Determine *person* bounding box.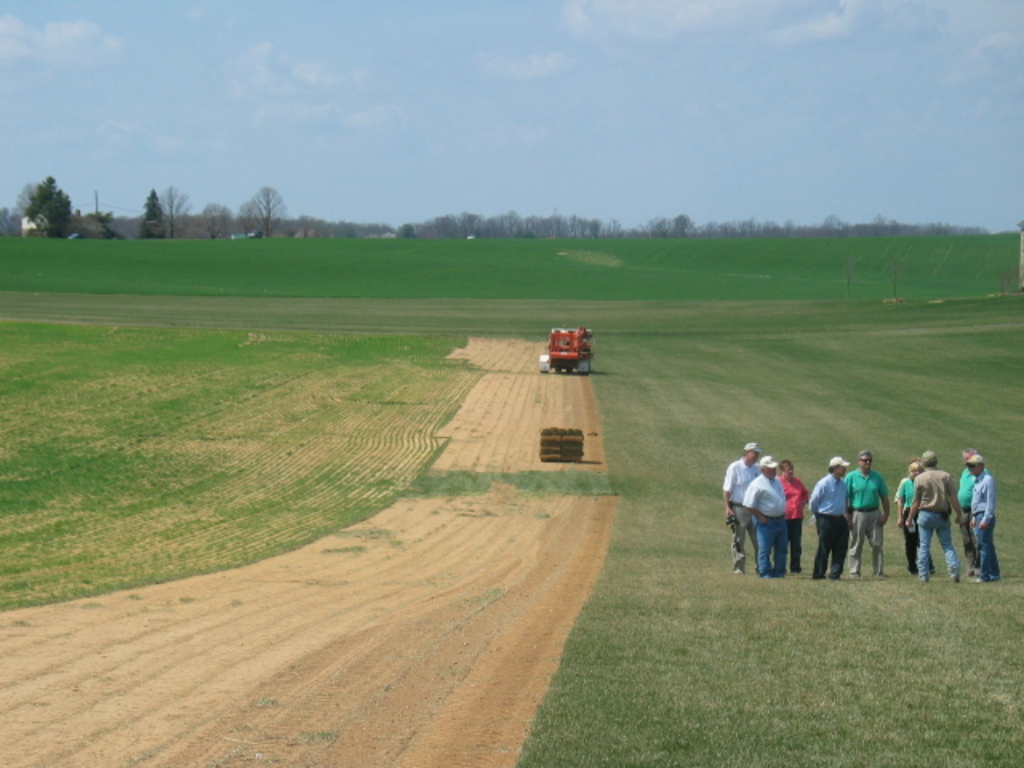
Determined: select_region(970, 446, 1011, 592).
